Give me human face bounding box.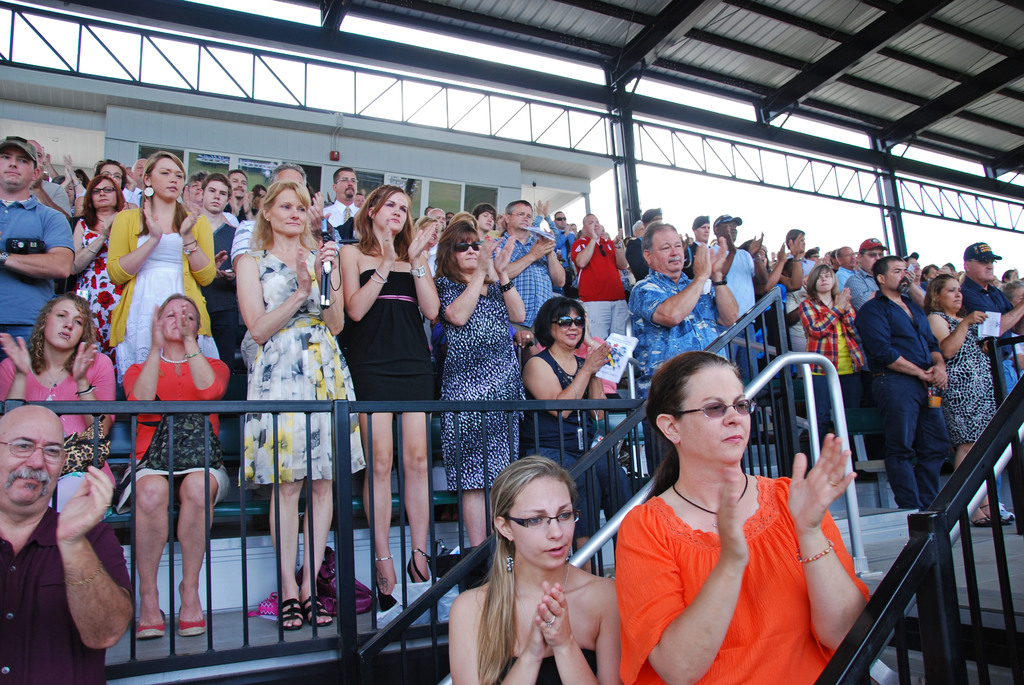
bbox=[0, 150, 33, 186].
